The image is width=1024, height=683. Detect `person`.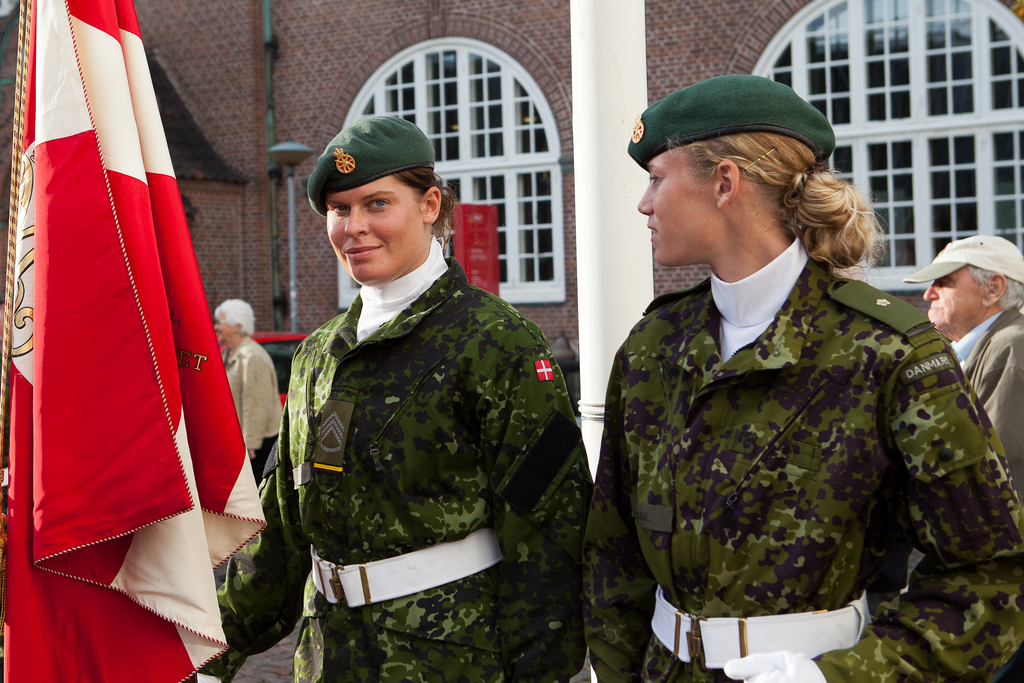
Detection: bbox=(582, 98, 982, 671).
